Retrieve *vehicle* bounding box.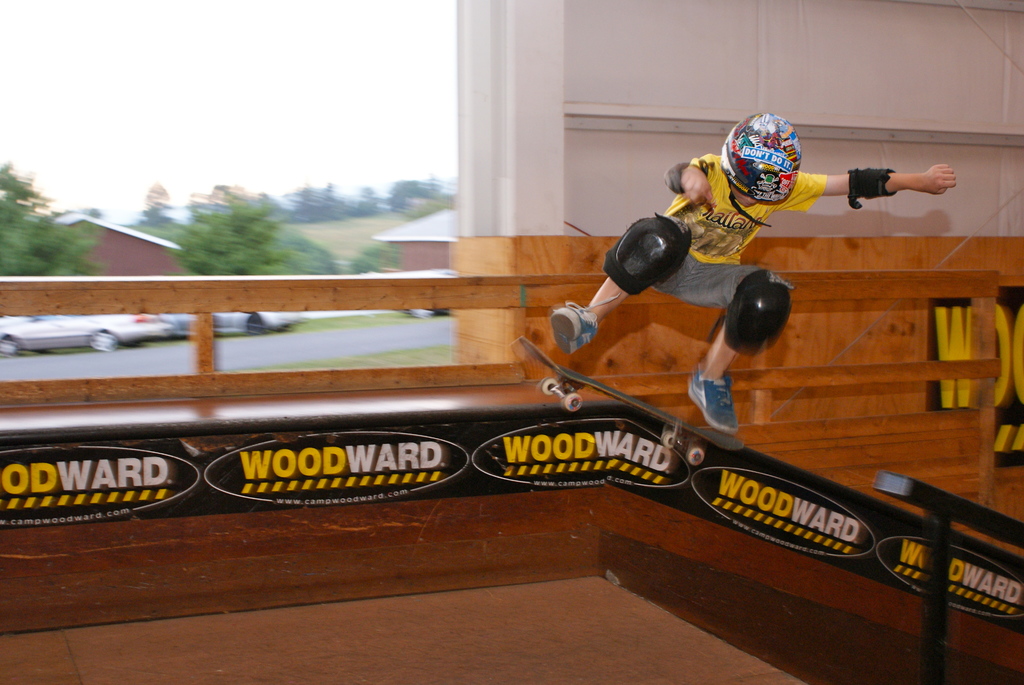
Bounding box: {"x1": 0, "y1": 318, "x2": 176, "y2": 357}.
